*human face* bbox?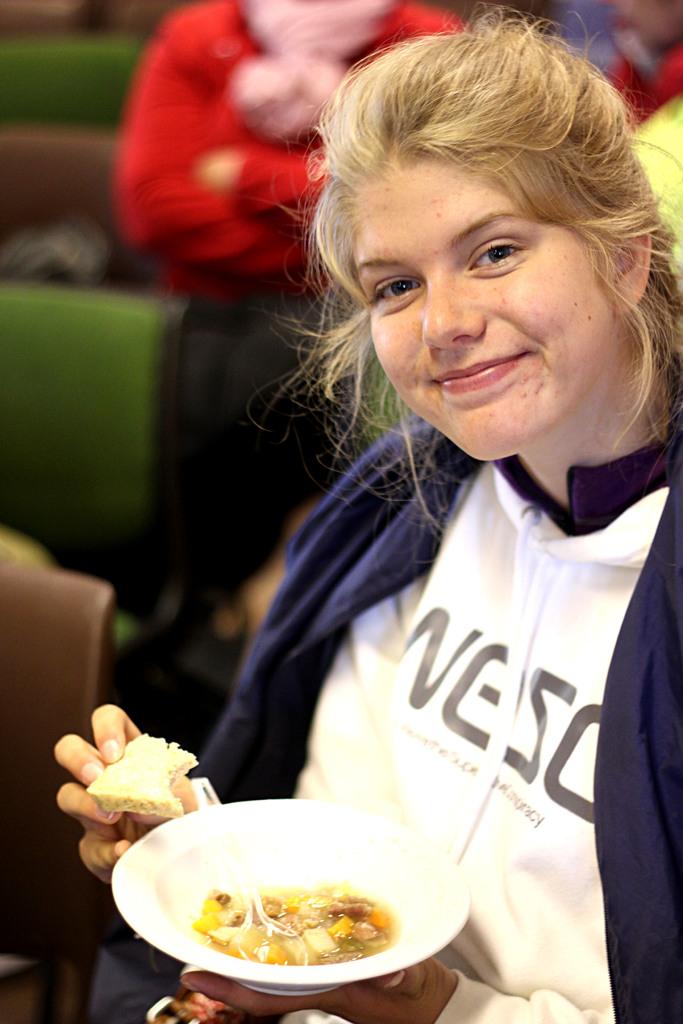
(left=347, top=150, right=598, bottom=465)
